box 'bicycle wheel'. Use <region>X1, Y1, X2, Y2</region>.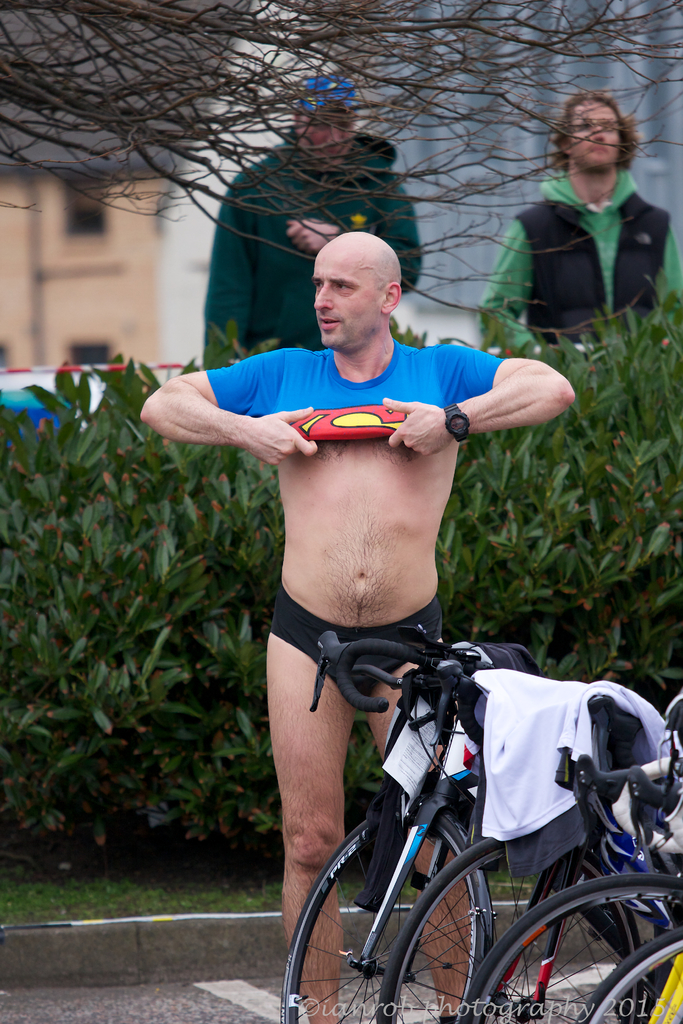
<region>276, 796, 495, 1023</region>.
